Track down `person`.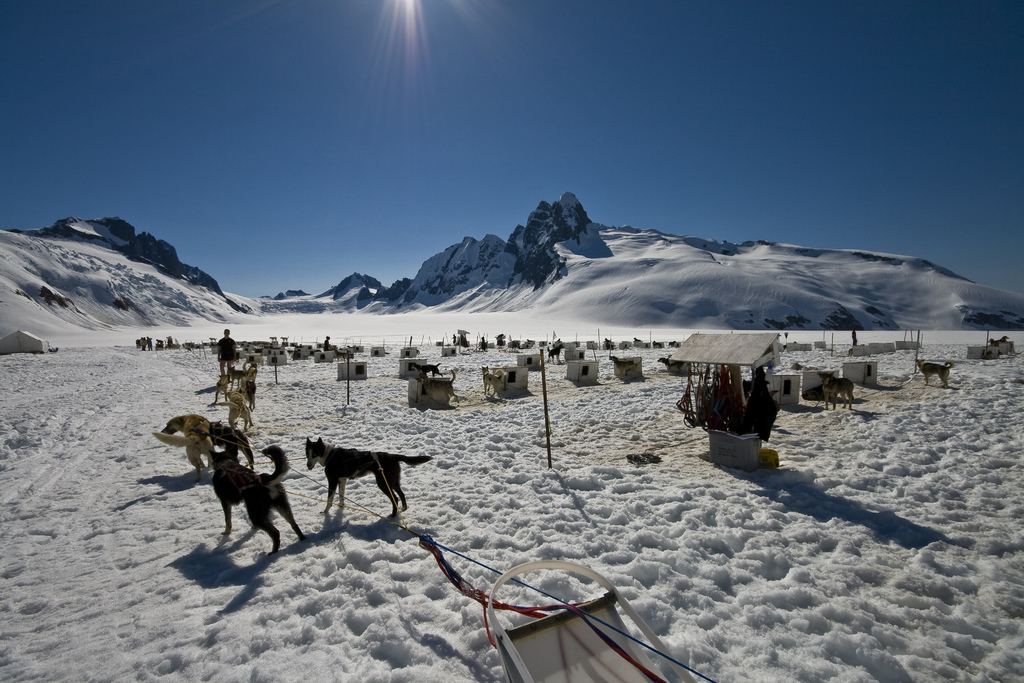
Tracked to {"x1": 548, "y1": 336, "x2": 566, "y2": 352}.
